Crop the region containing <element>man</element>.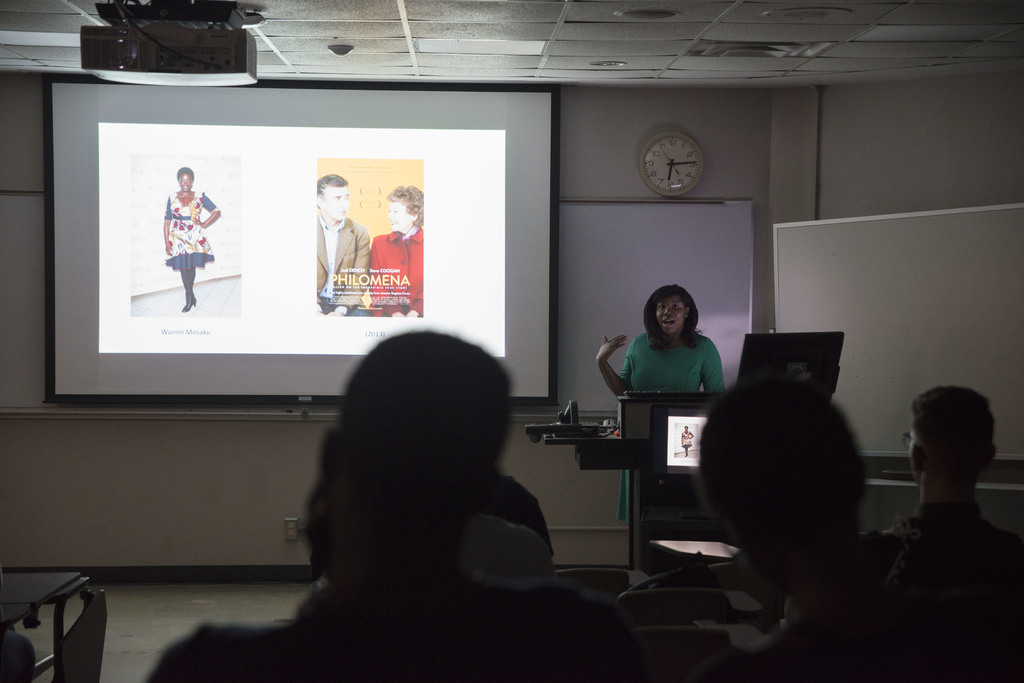
Crop region: crop(311, 171, 371, 318).
